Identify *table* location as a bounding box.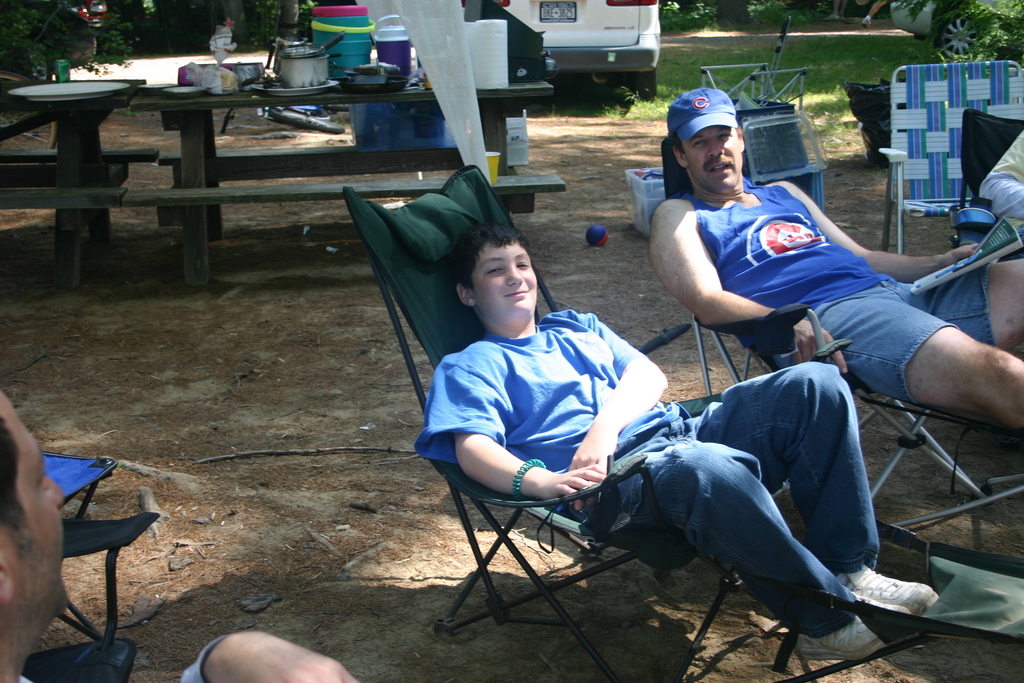
<region>132, 76, 575, 231</region>.
